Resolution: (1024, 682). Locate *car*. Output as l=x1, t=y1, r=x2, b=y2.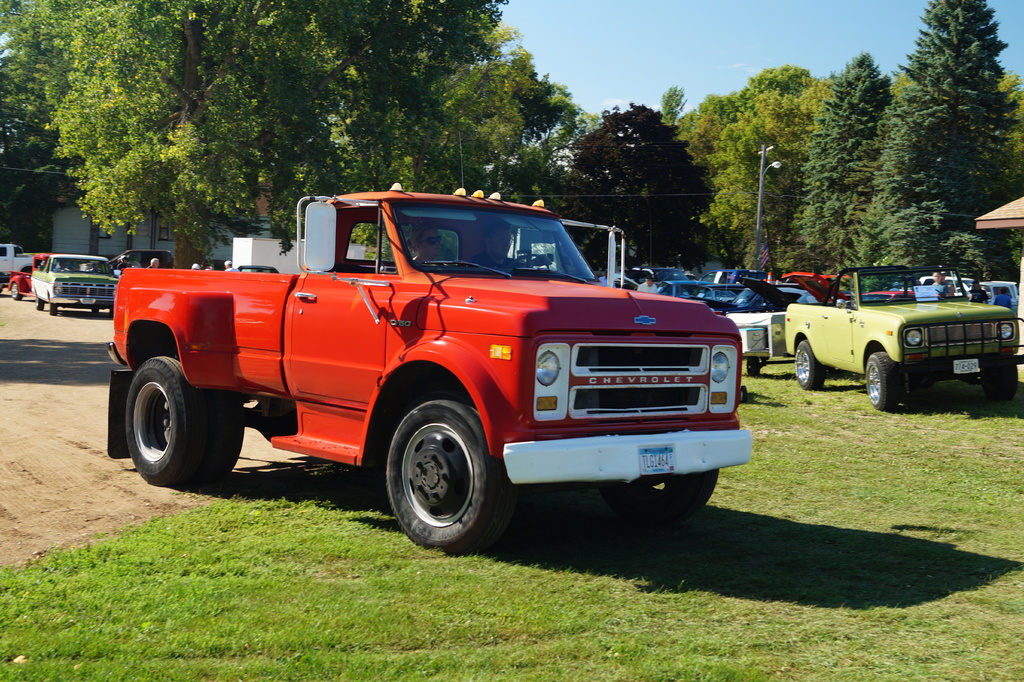
l=5, t=254, r=69, b=302.
